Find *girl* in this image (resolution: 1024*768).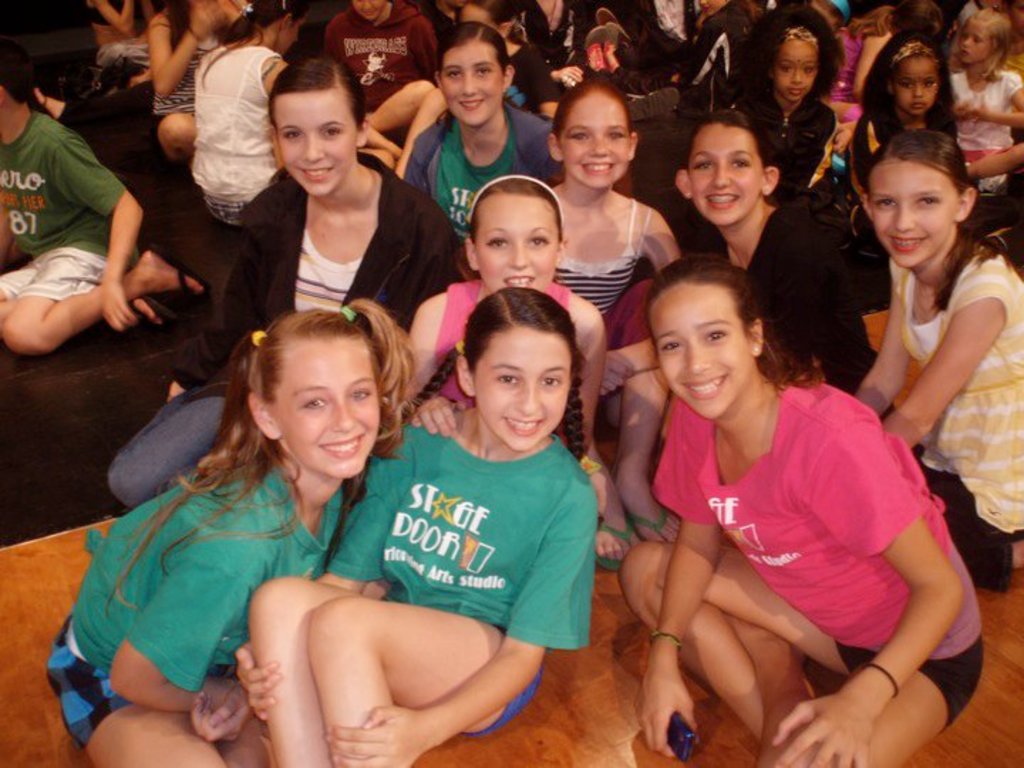
rect(667, 104, 879, 417).
